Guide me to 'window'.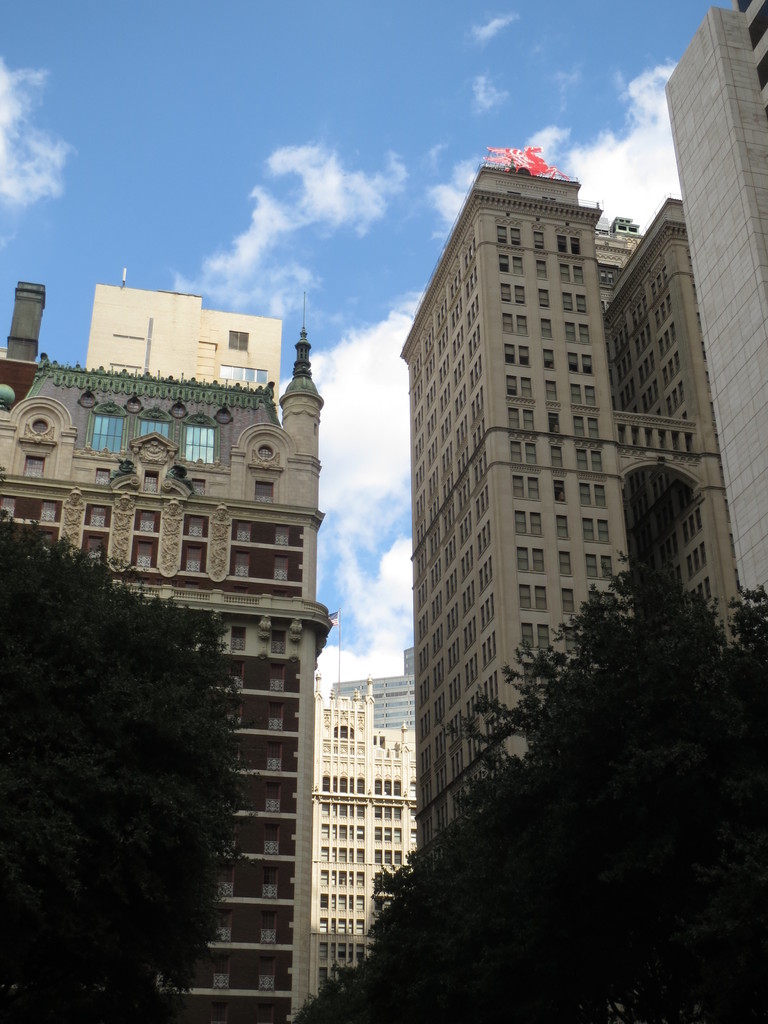
Guidance: box=[561, 588, 573, 611].
